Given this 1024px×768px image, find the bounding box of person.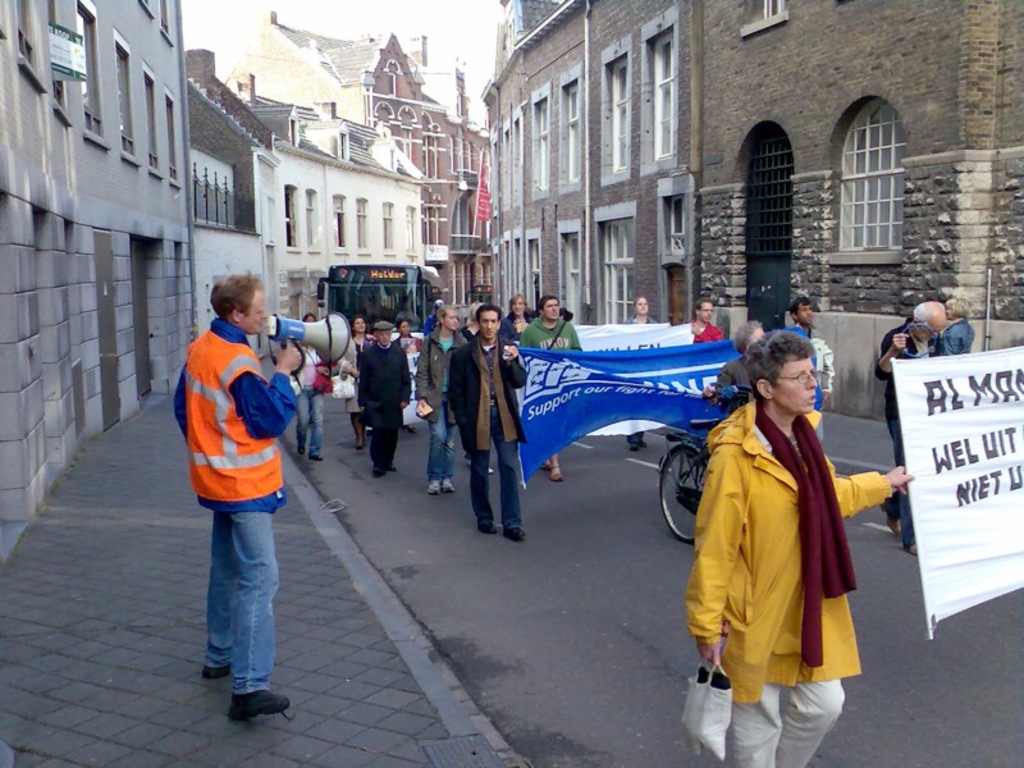
444/300/532/538.
